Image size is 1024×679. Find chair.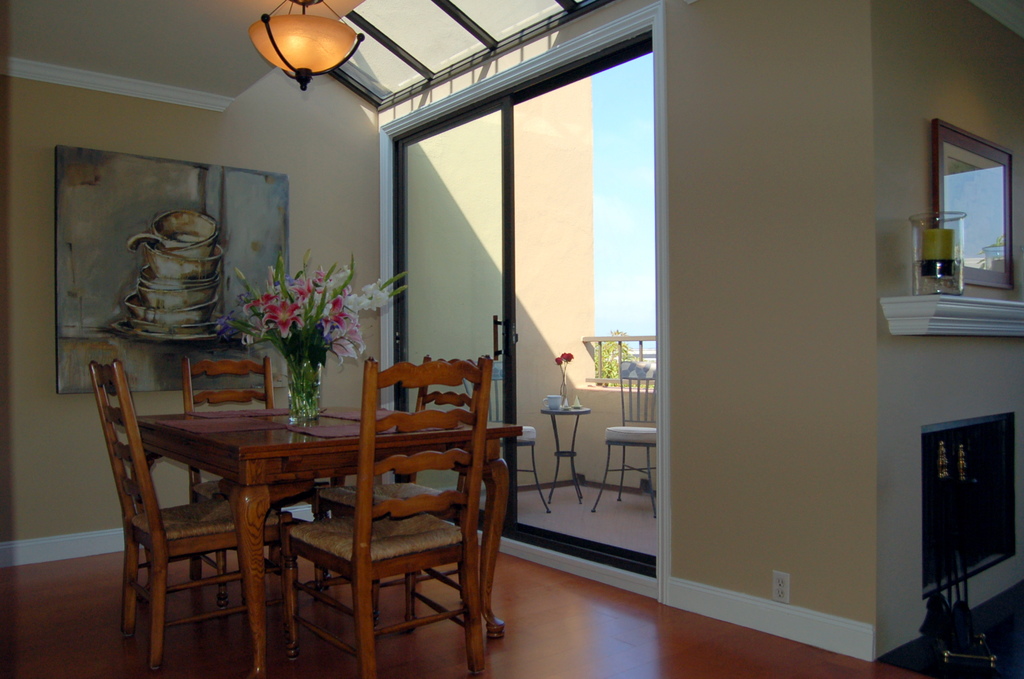
184,359,330,615.
